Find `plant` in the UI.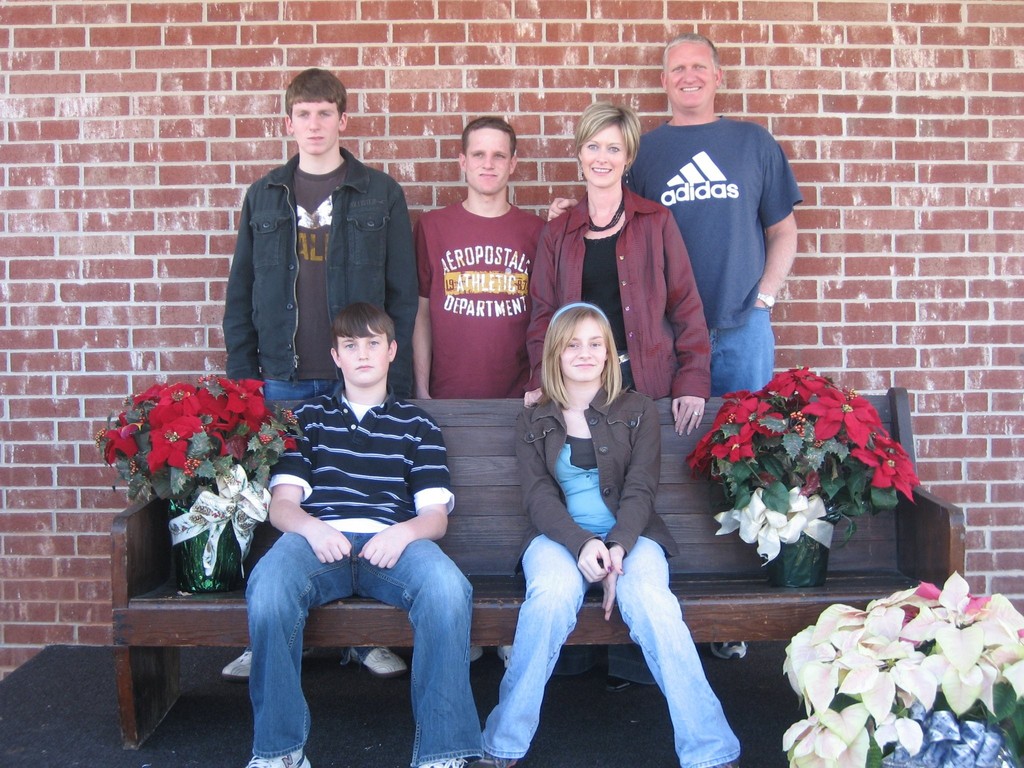
UI element at [682, 363, 930, 568].
